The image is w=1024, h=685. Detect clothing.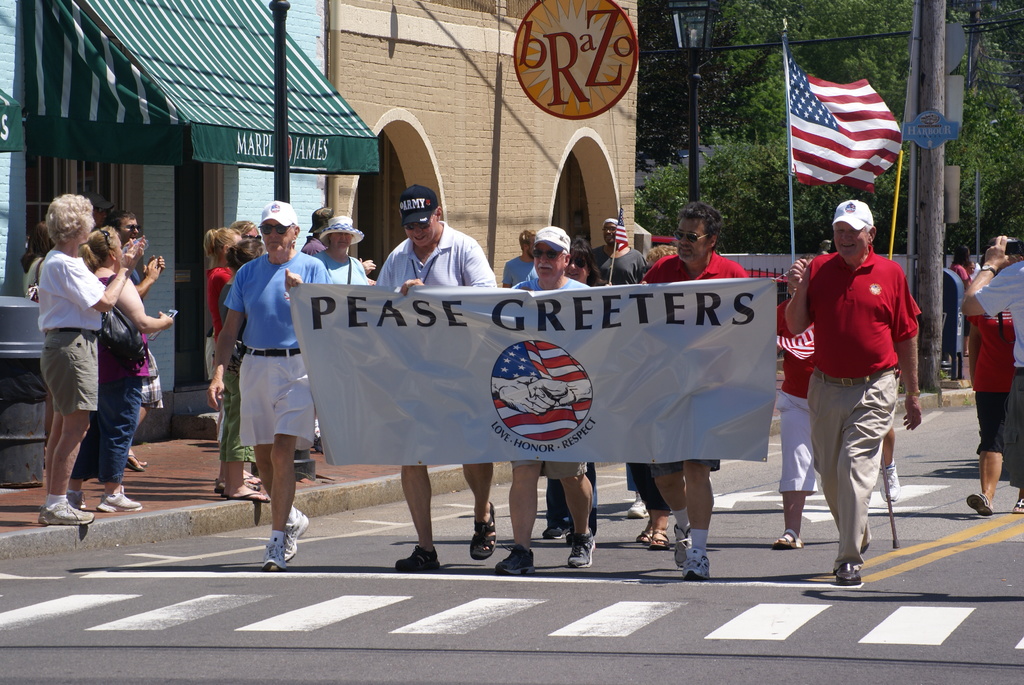
Detection: [975,265,1023,486].
